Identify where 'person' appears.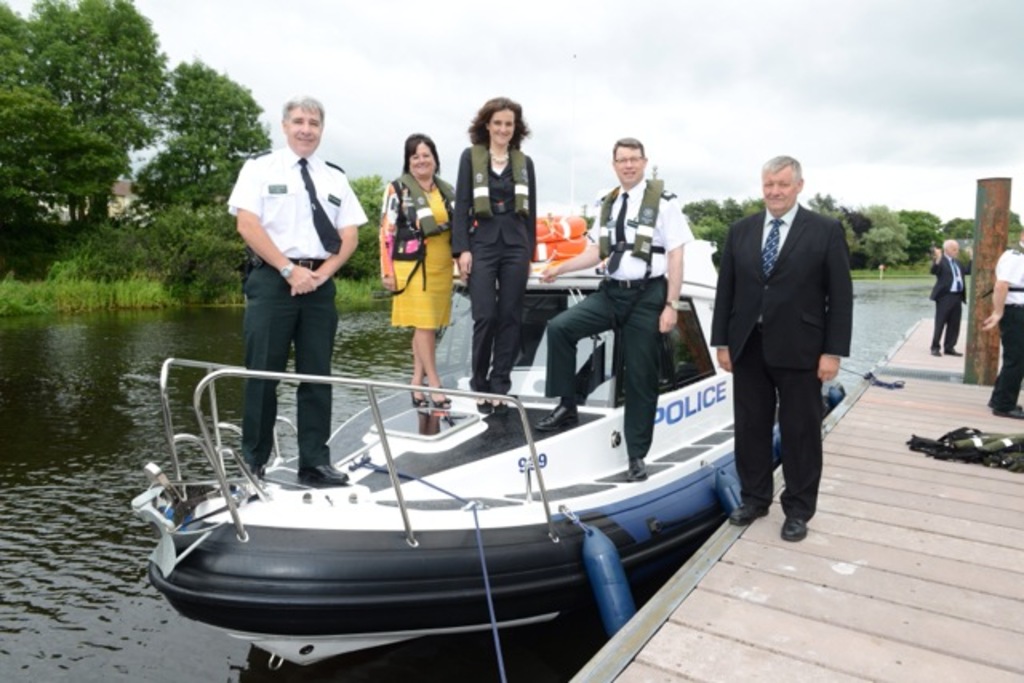
Appears at (232,96,365,485).
